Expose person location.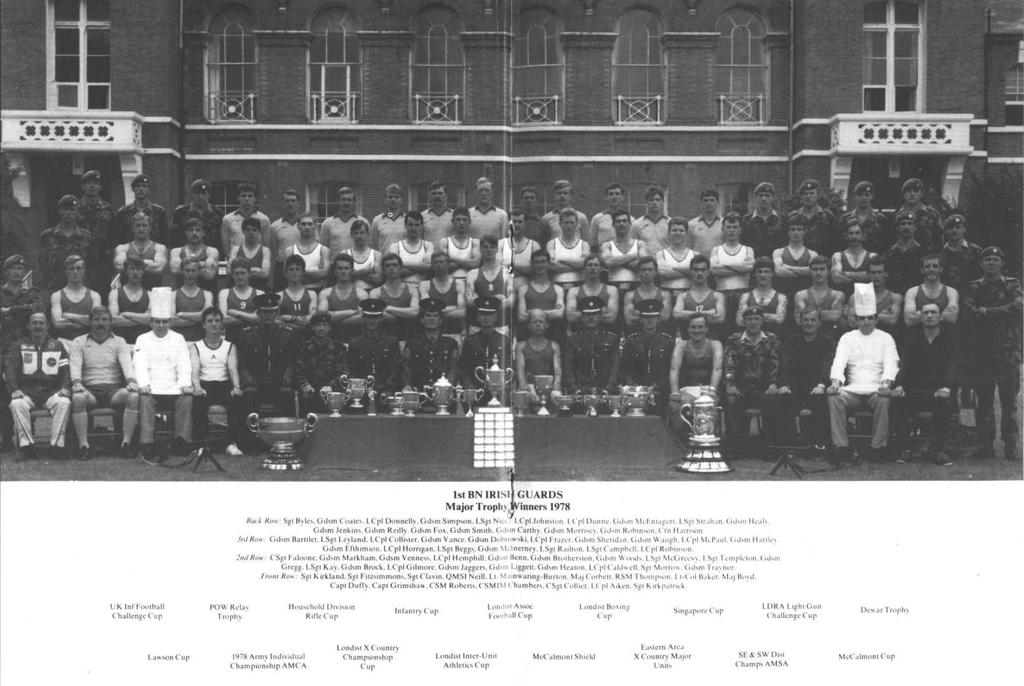
Exposed at x1=264, y1=188, x2=310, y2=294.
